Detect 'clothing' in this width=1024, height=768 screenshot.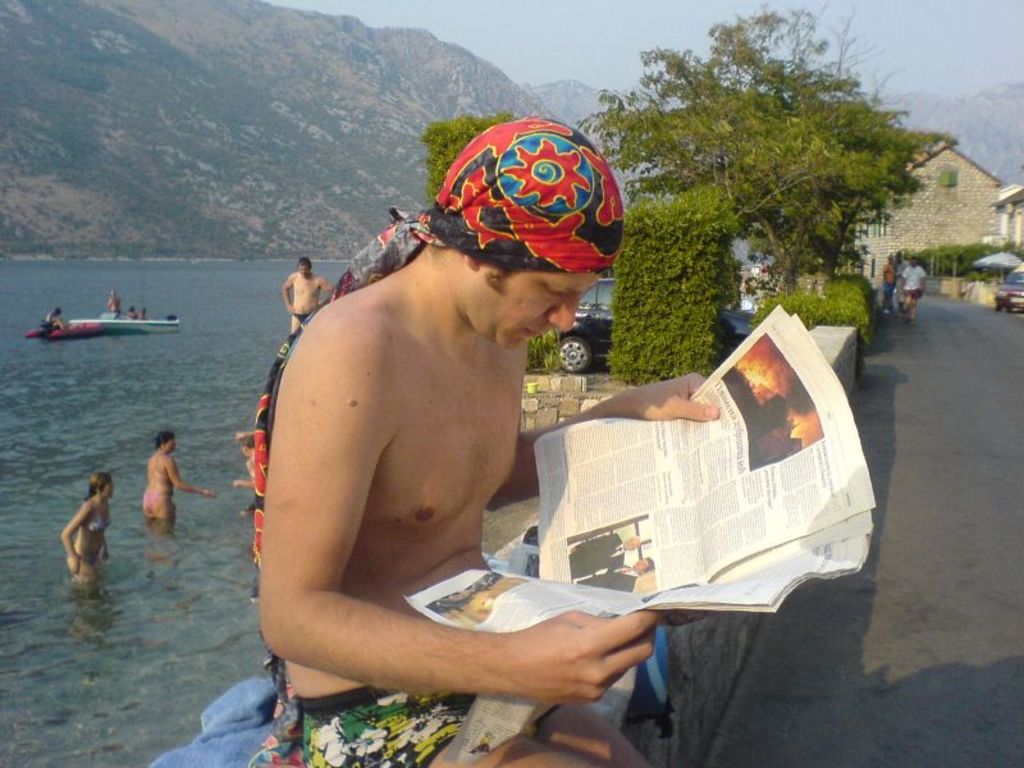
Detection: 901:264:928:298.
